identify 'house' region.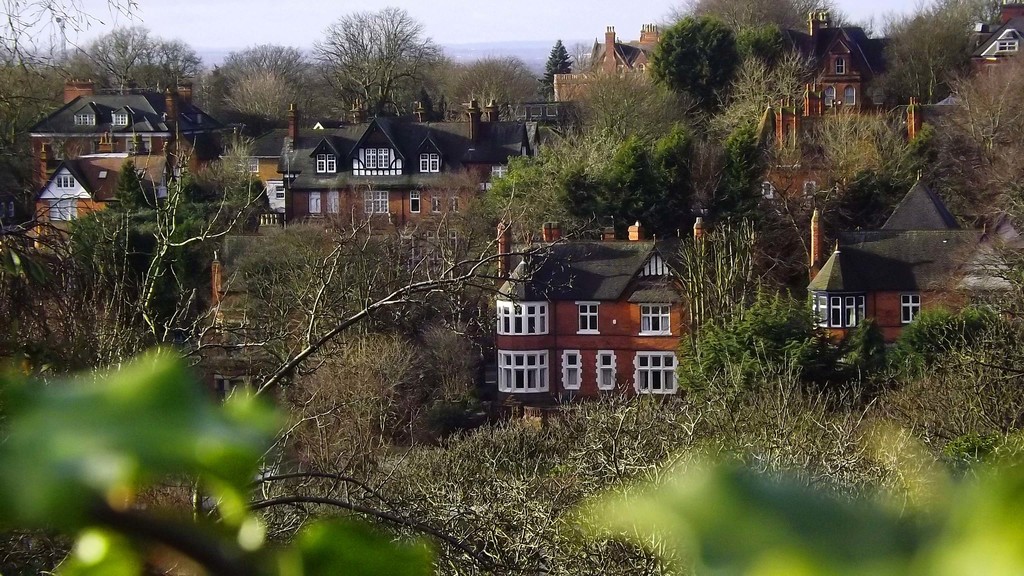
Region: [245, 131, 284, 234].
